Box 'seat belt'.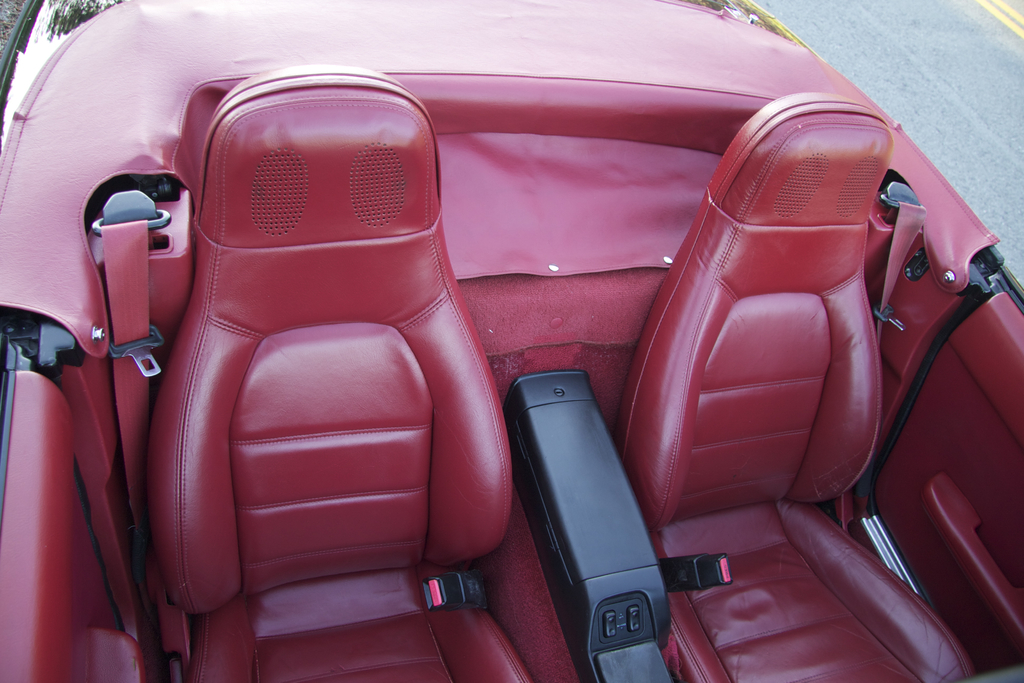
l=86, t=186, r=176, b=680.
